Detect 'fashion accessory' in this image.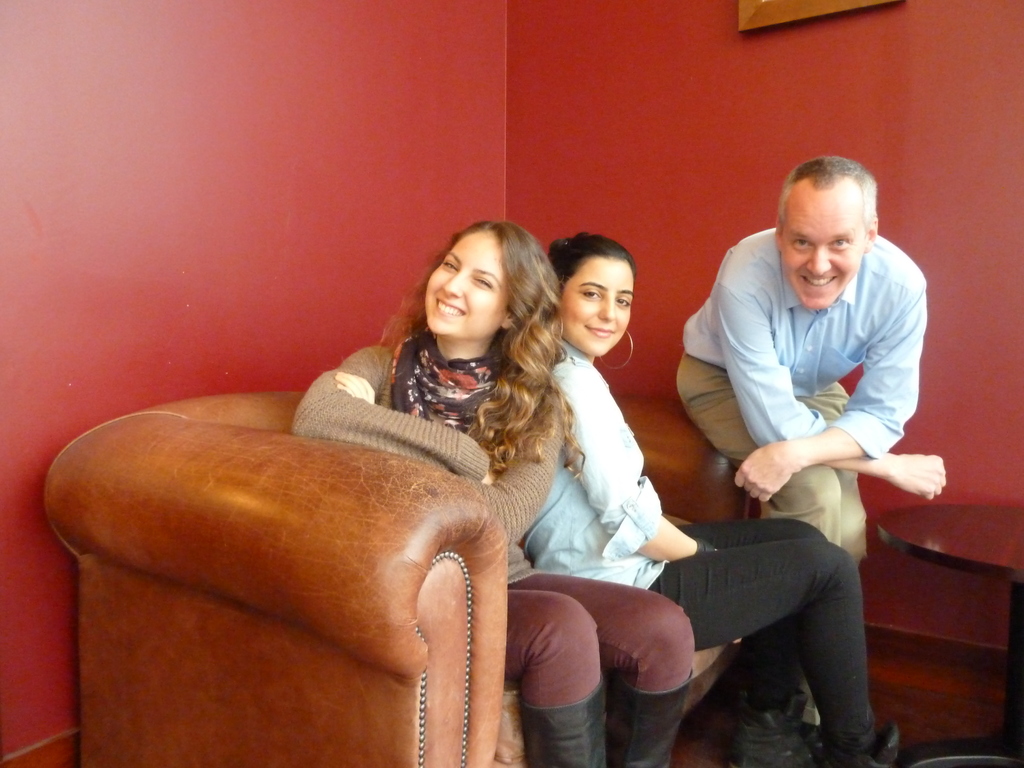
Detection: {"left": 540, "top": 311, "right": 567, "bottom": 343}.
